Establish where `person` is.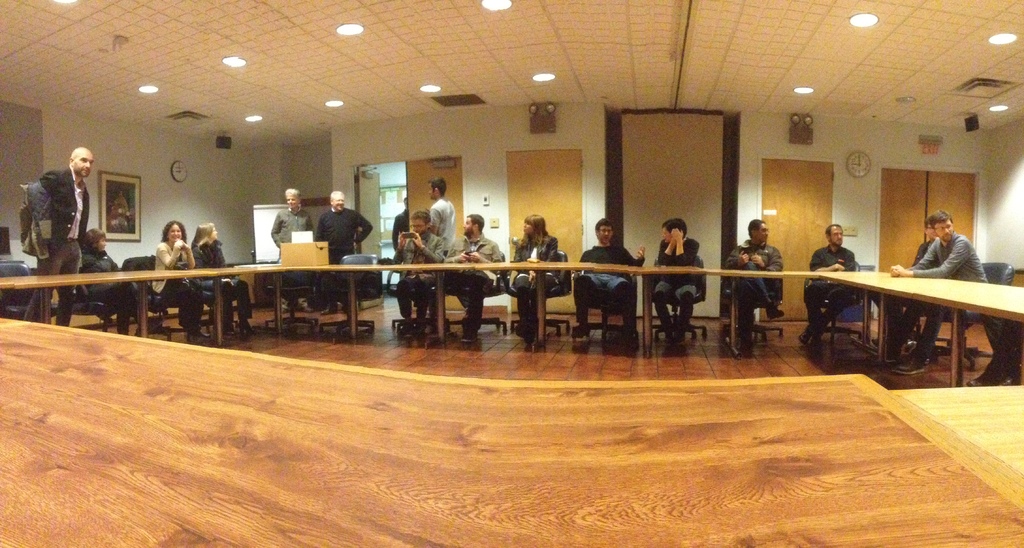
Established at [left=271, top=186, right=319, bottom=319].
